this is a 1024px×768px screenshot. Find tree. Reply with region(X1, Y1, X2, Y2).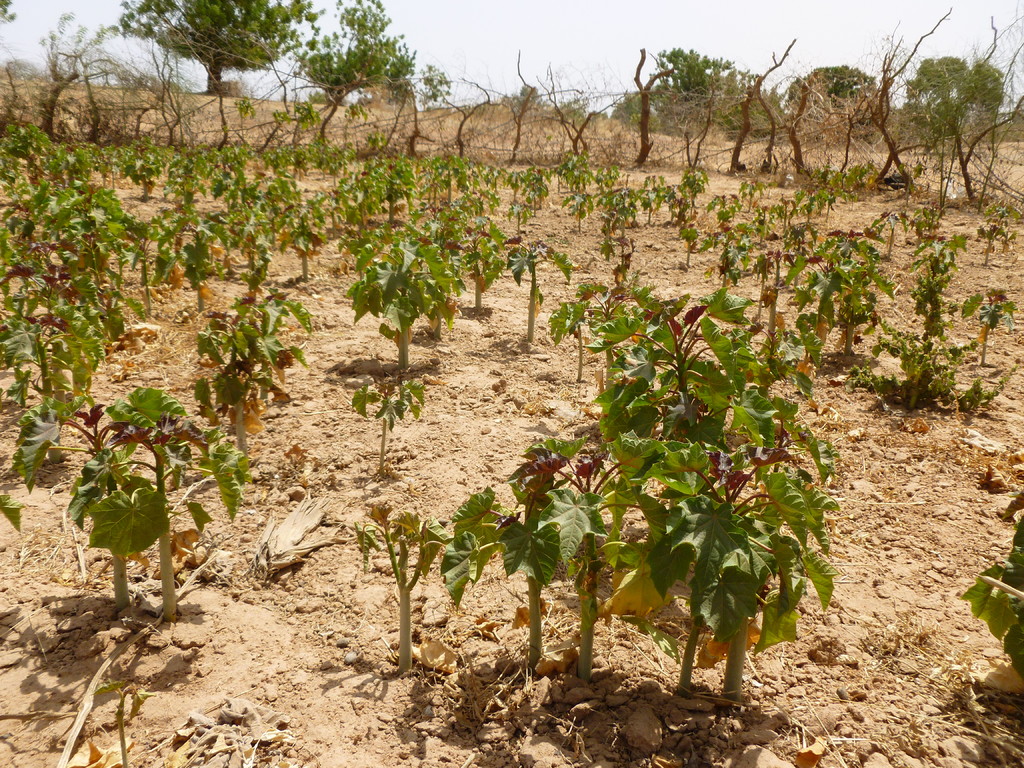
region(116, 0, 326, 98).
